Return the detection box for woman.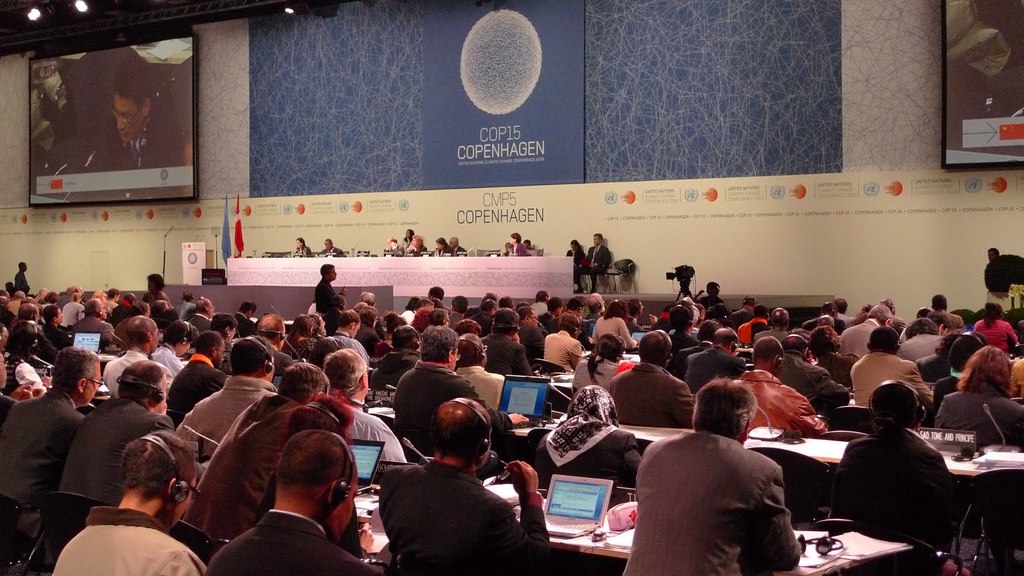
(left=972, top=298, right=1023, bottom=360).
